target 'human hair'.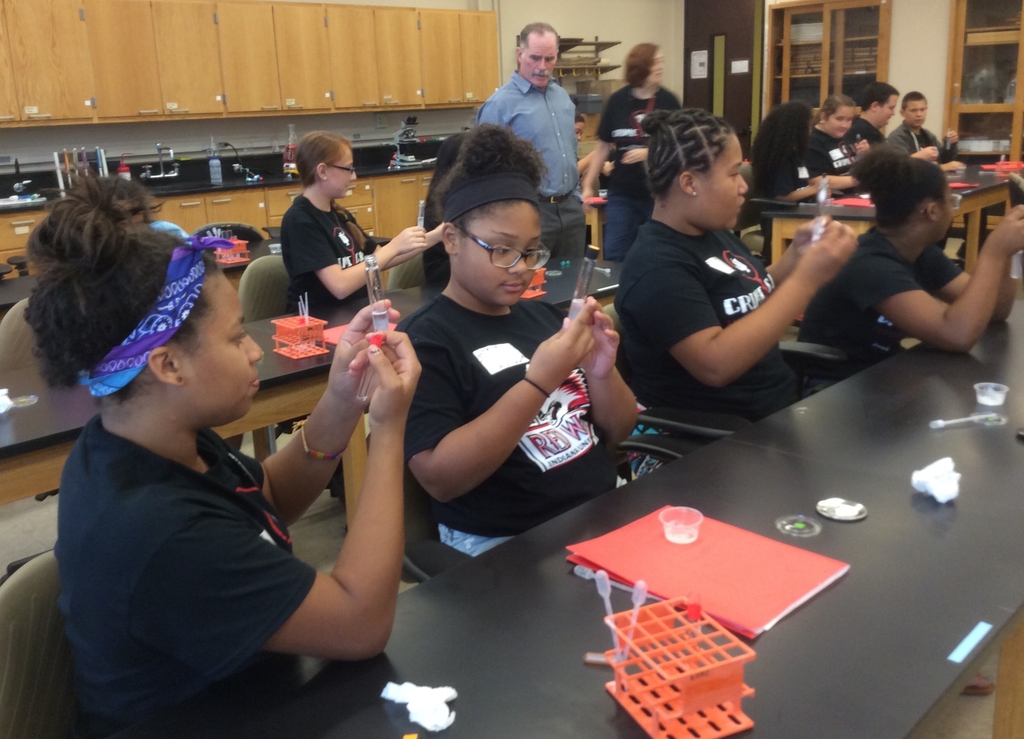
Target region: rect(292, 127, 351, 189).
